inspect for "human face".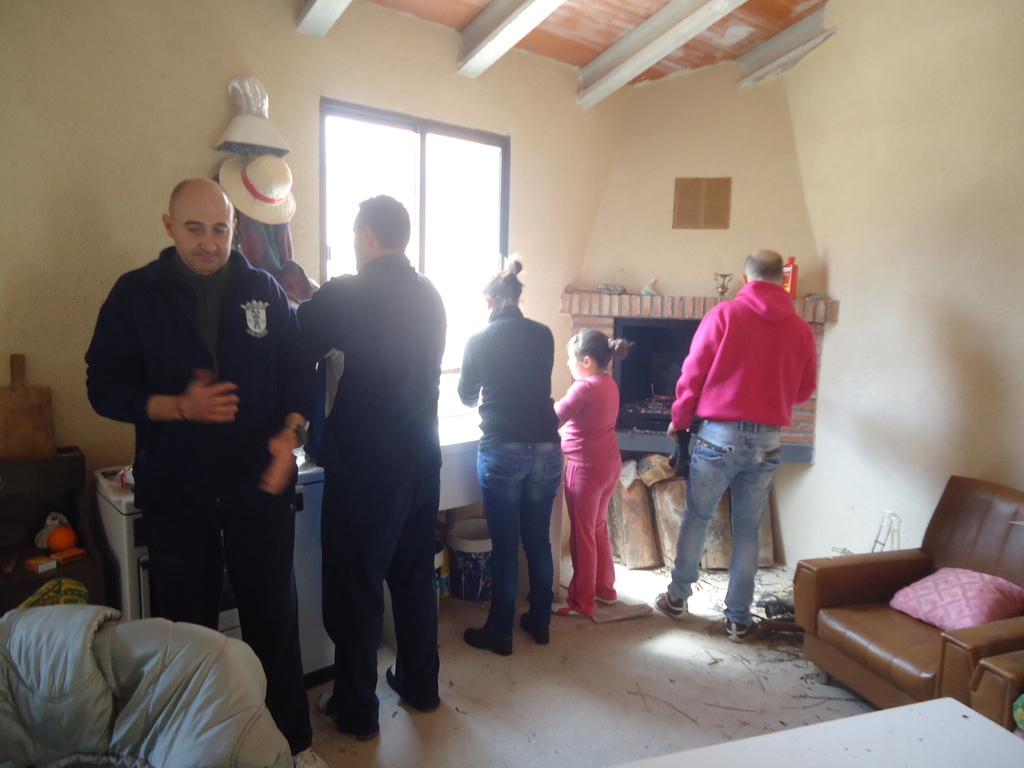
Inspection: region(565, 350, 588, 385).
